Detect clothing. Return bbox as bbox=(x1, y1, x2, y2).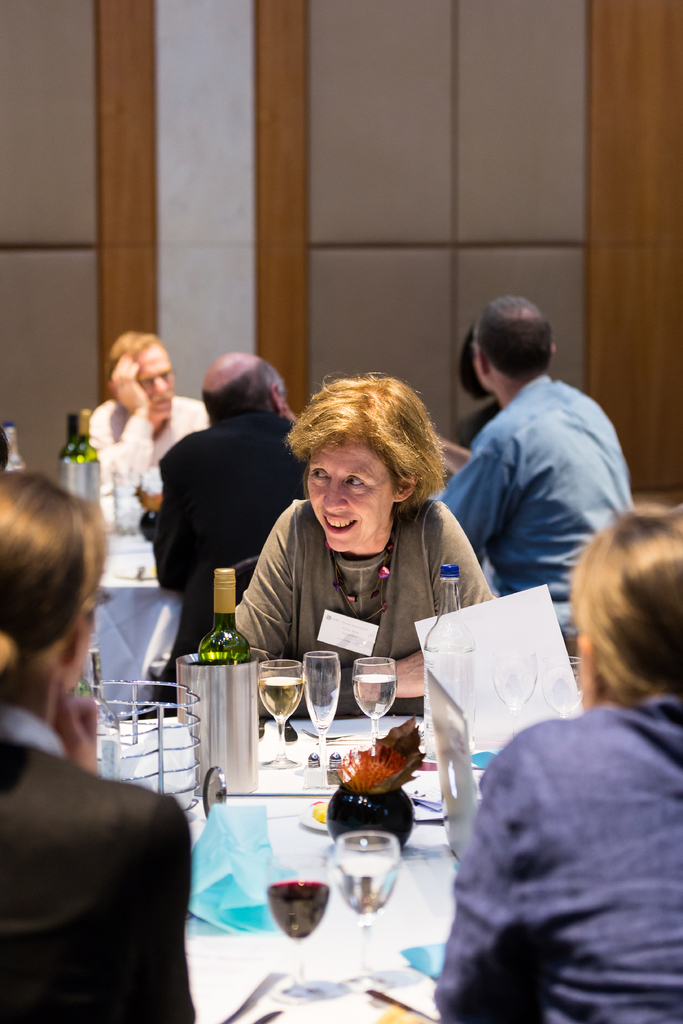
bbox=(442, 374, 630, 624).
